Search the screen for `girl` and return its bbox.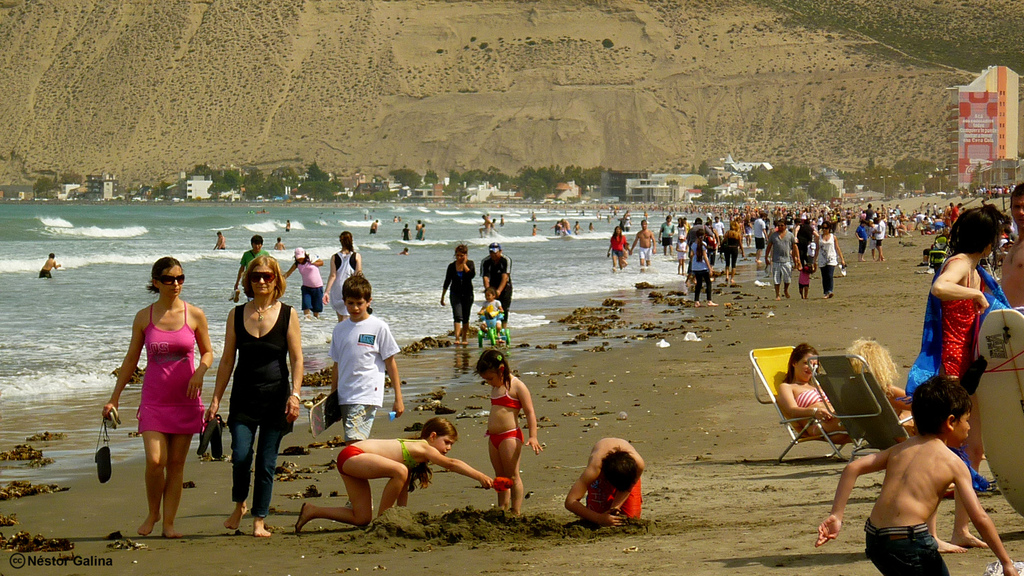
Found: (479, 285, 503, 326).
